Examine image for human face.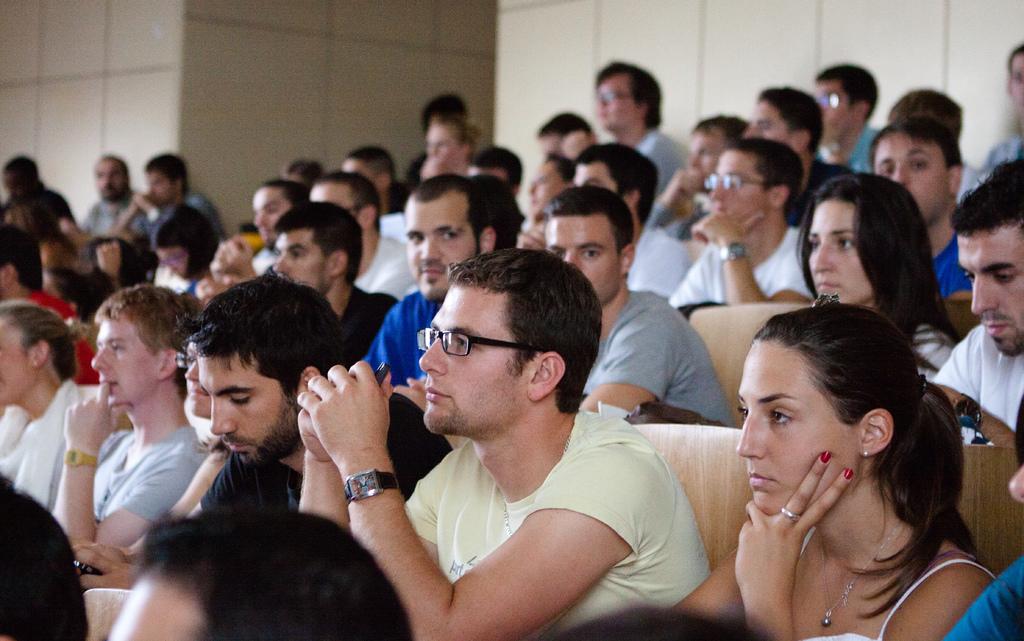
Examination result: pyautogui.locateOnScreen(409, 198, 477, 290).
